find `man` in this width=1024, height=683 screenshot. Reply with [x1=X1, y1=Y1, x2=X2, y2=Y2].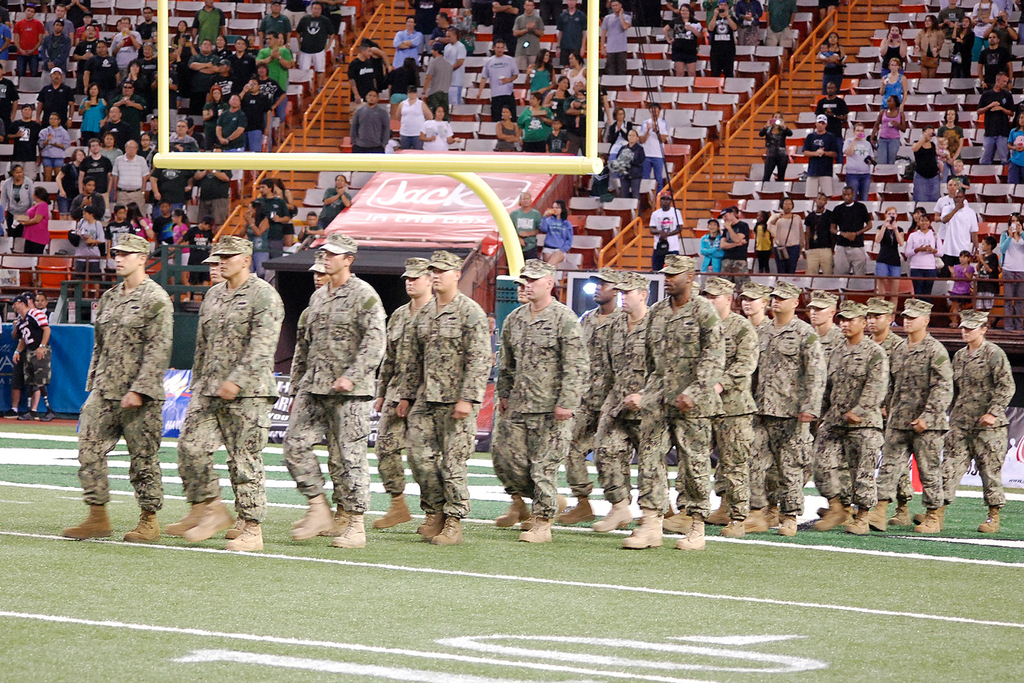
[x1=425, y1=11, x2=455, y2=54].
